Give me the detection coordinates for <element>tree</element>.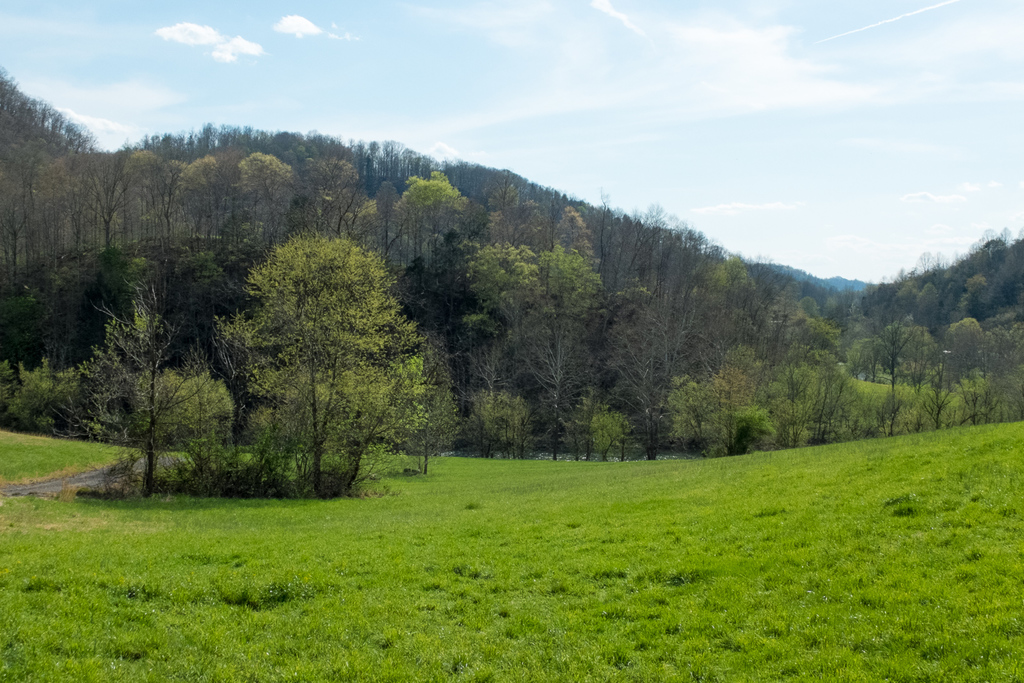
left=598, top=287, right=662, bottom=407.
